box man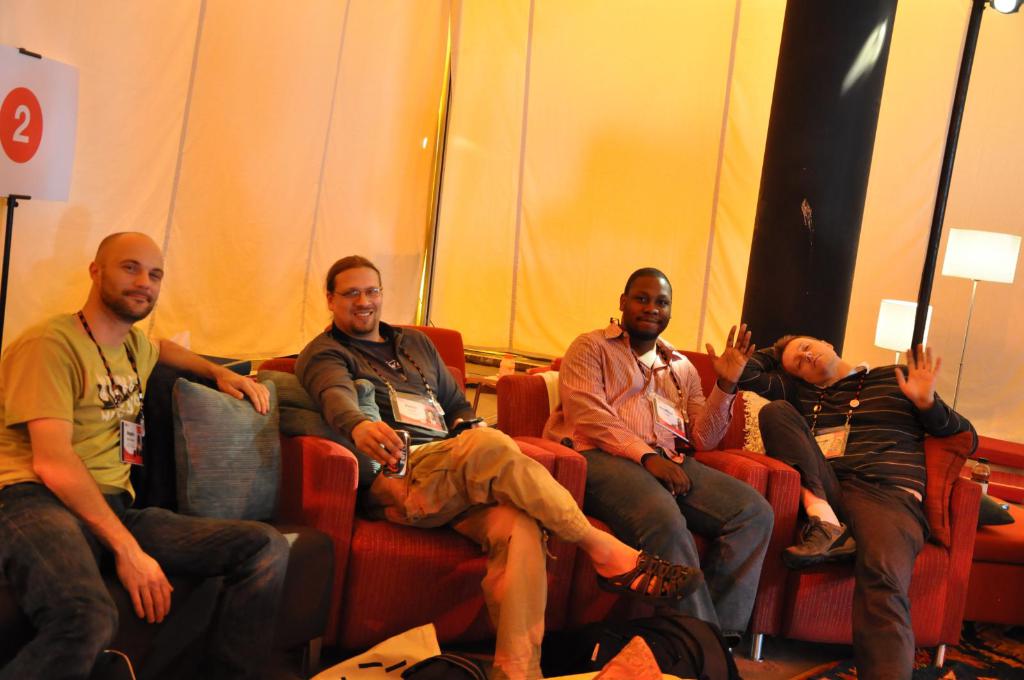
rect(9, 213, 230, 661)
